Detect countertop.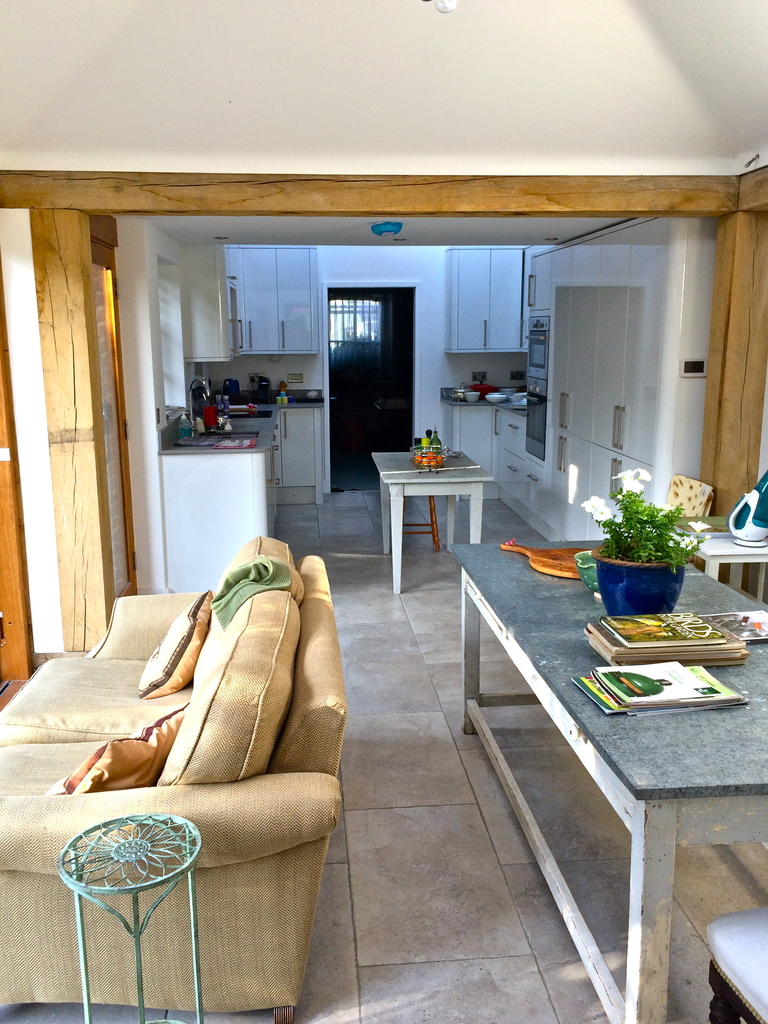
Detected at left=147, top=393, right=330, bottom=586.
